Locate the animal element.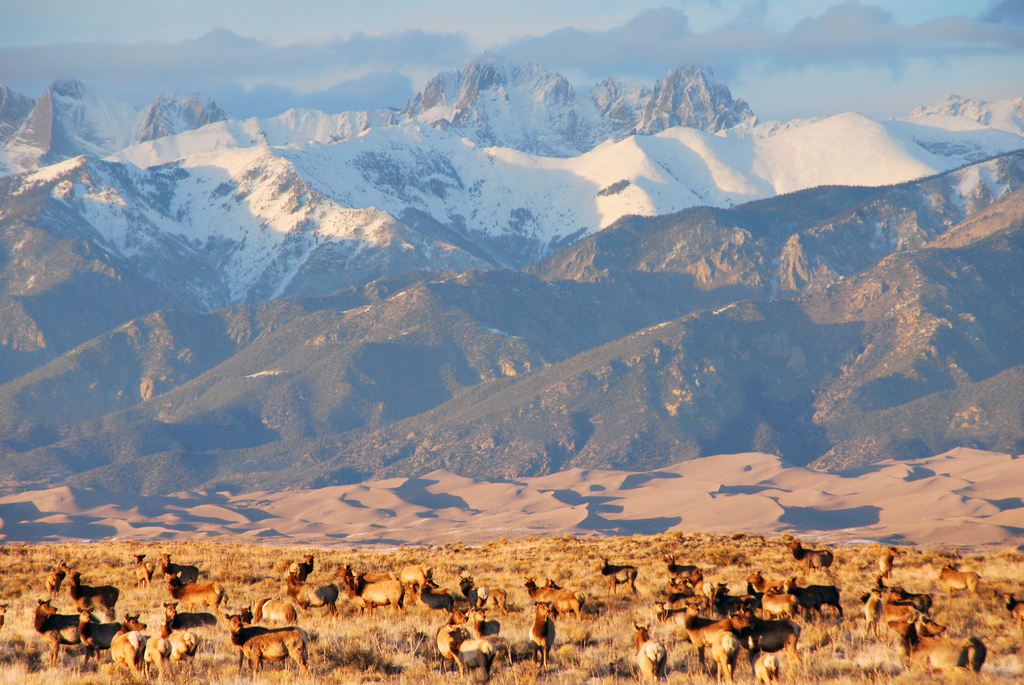
Element bbox: [598, 555, 638, 595].
